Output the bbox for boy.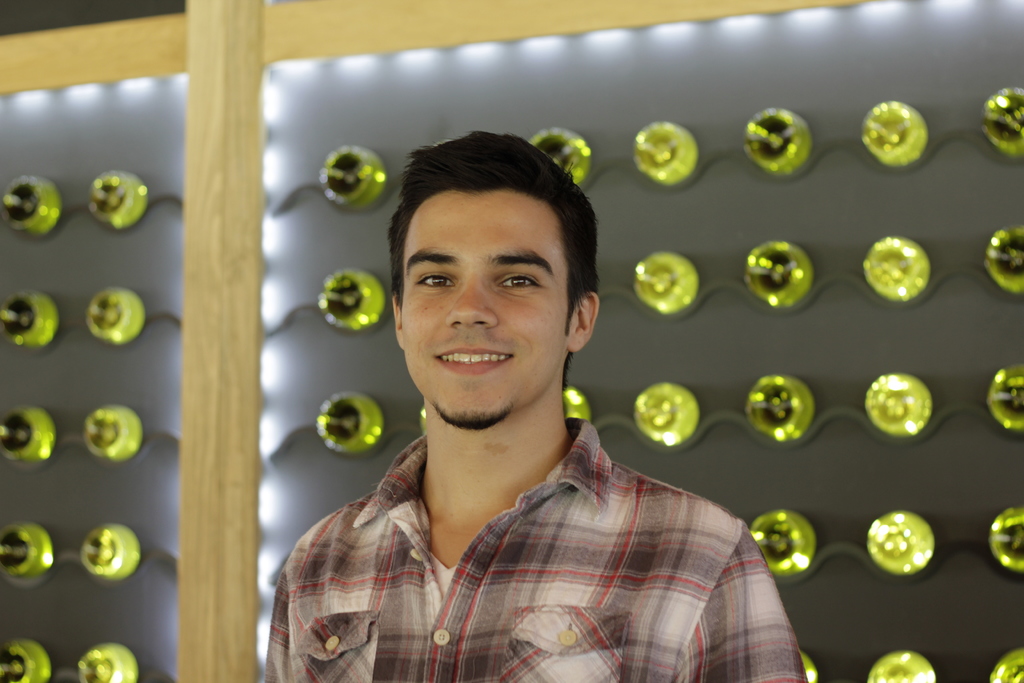
[243,125,819,682].
